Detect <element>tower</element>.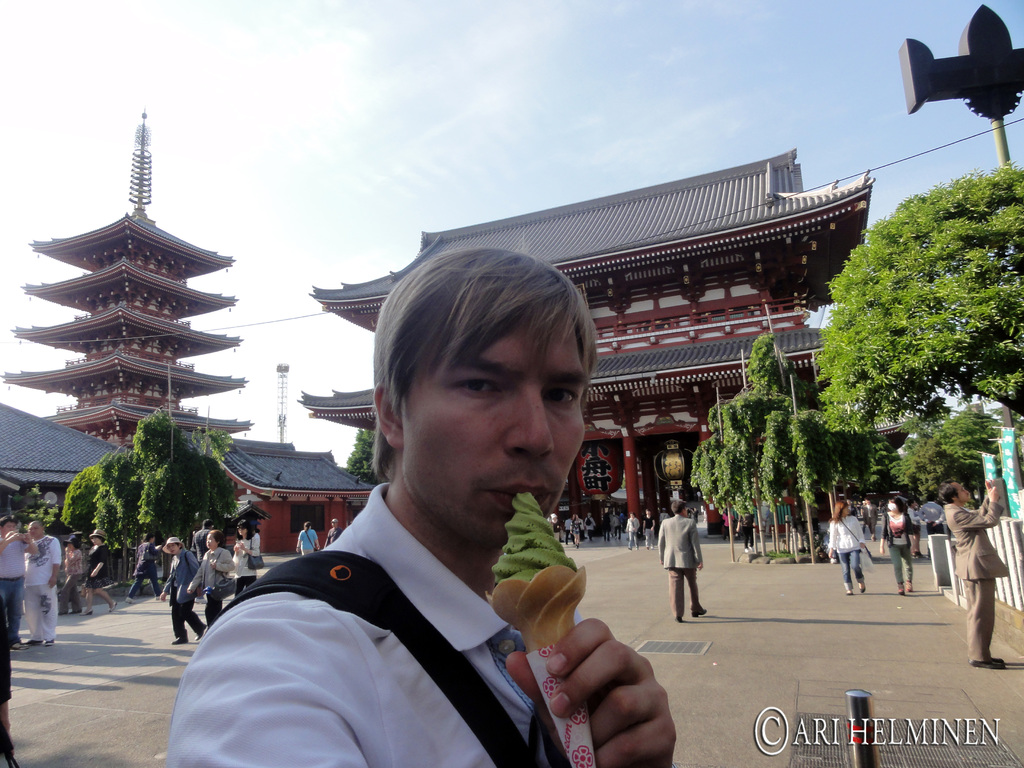
Detected at left=12, top=106, right=255, bottom=501.
